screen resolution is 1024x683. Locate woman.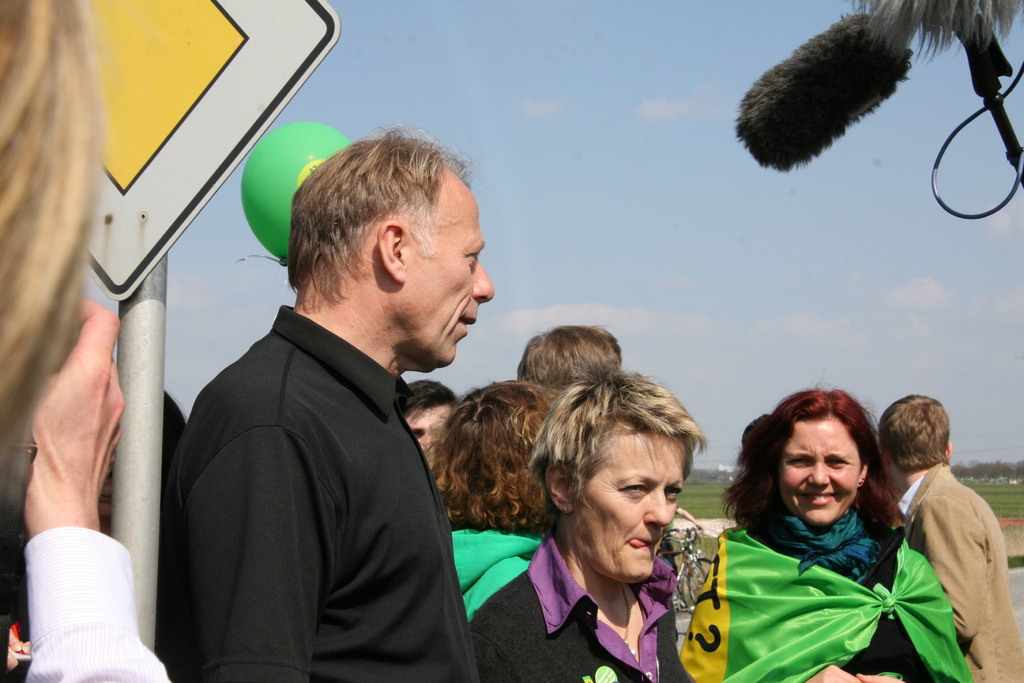
box(689, 386, 983, 682).
